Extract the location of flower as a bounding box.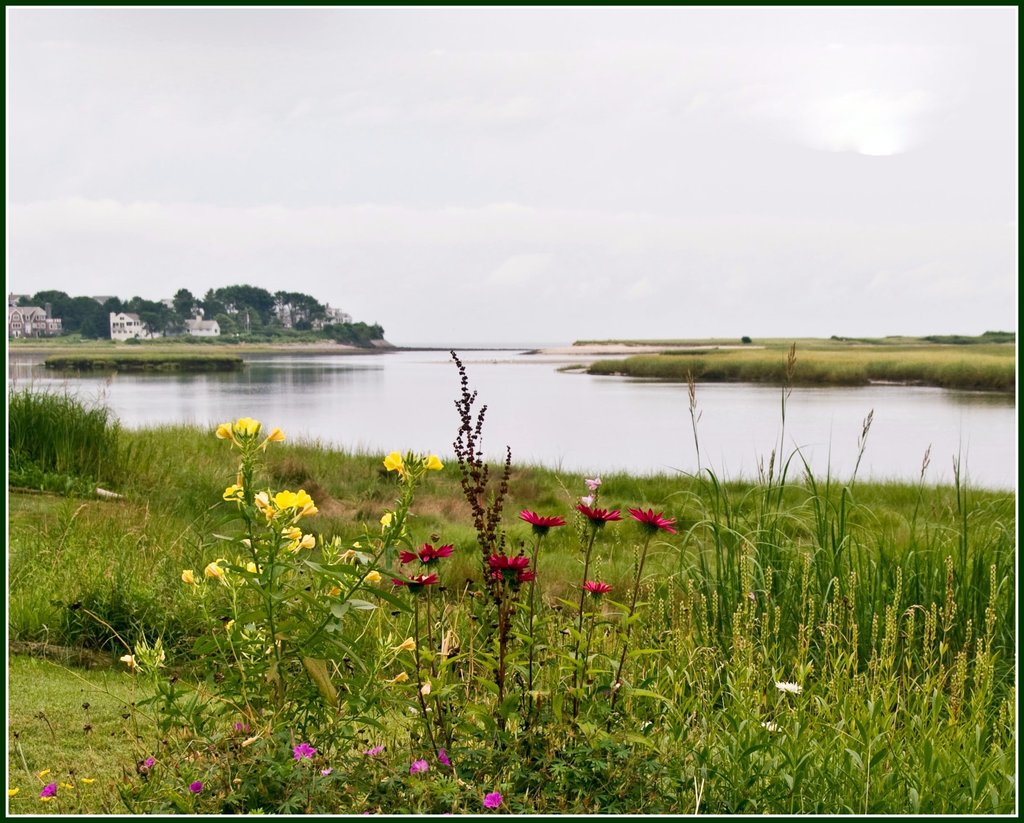
(x1=273, y1=488, x2=319, y2=516).
